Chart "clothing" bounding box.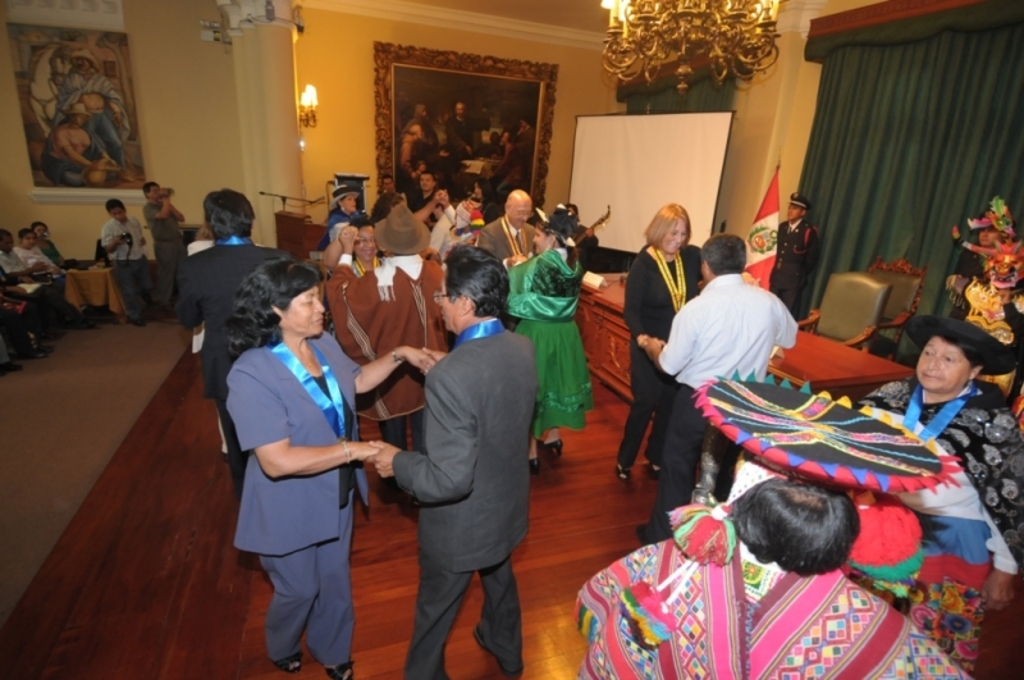
Charted: {"x1": 342, "y1": 248, "x2": 383, "y2": 279}.
